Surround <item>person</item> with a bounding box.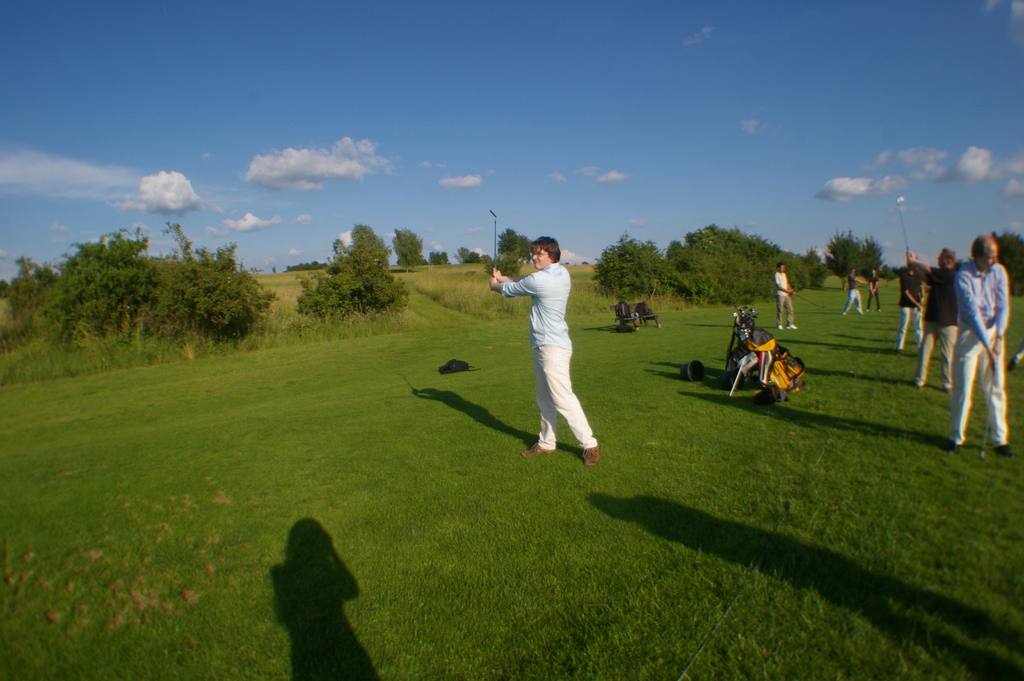
509,240,604,472.
